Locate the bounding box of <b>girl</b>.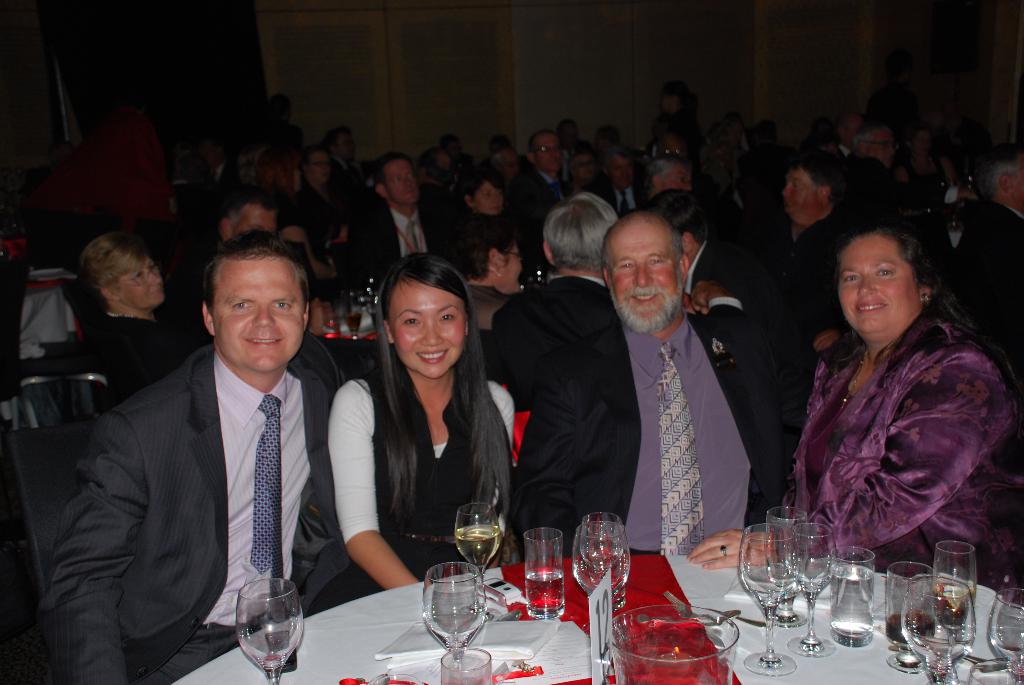
Bounding box: (325, 256, 516, 591).
